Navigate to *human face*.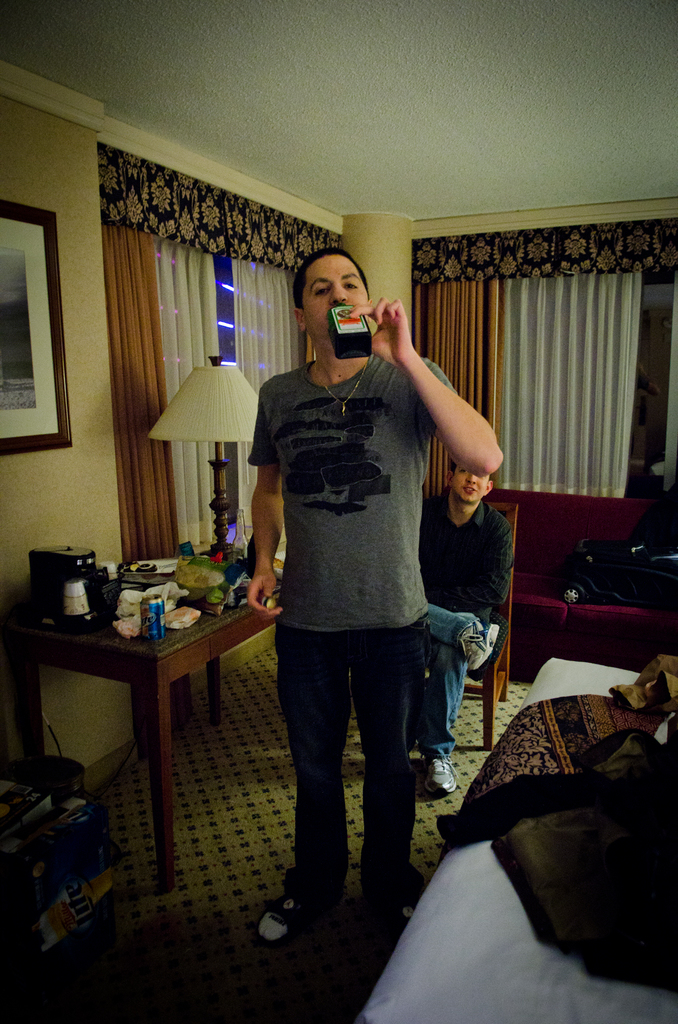
Navigation target: (x1=454, y1=461, x2=488, y2=506).
